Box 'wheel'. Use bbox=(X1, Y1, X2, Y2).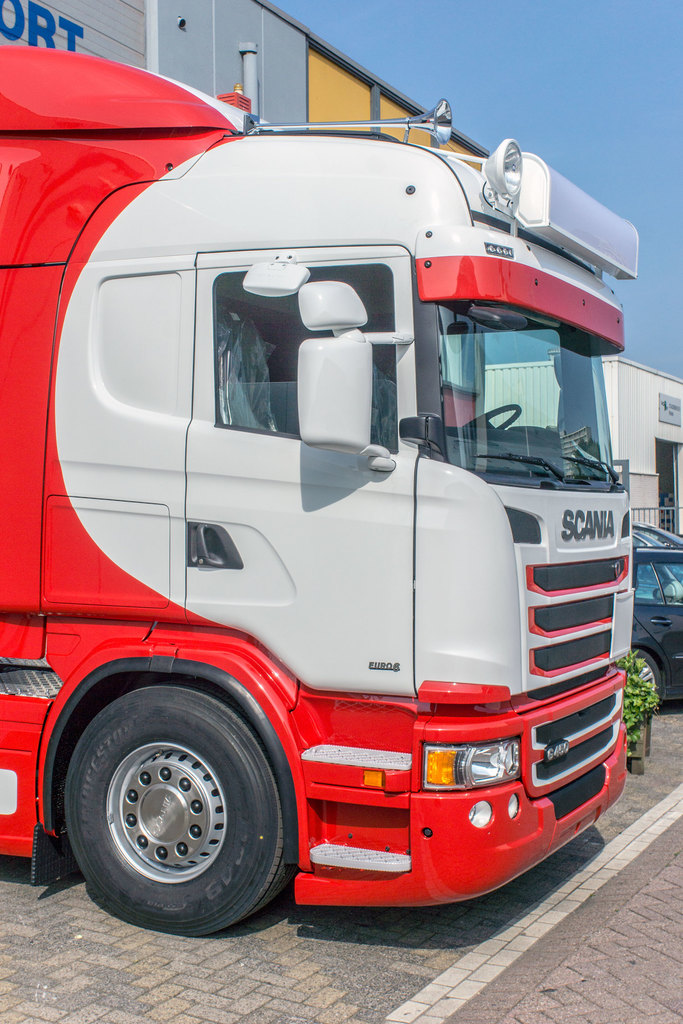
bbox=(466, 399, 523, 434).
